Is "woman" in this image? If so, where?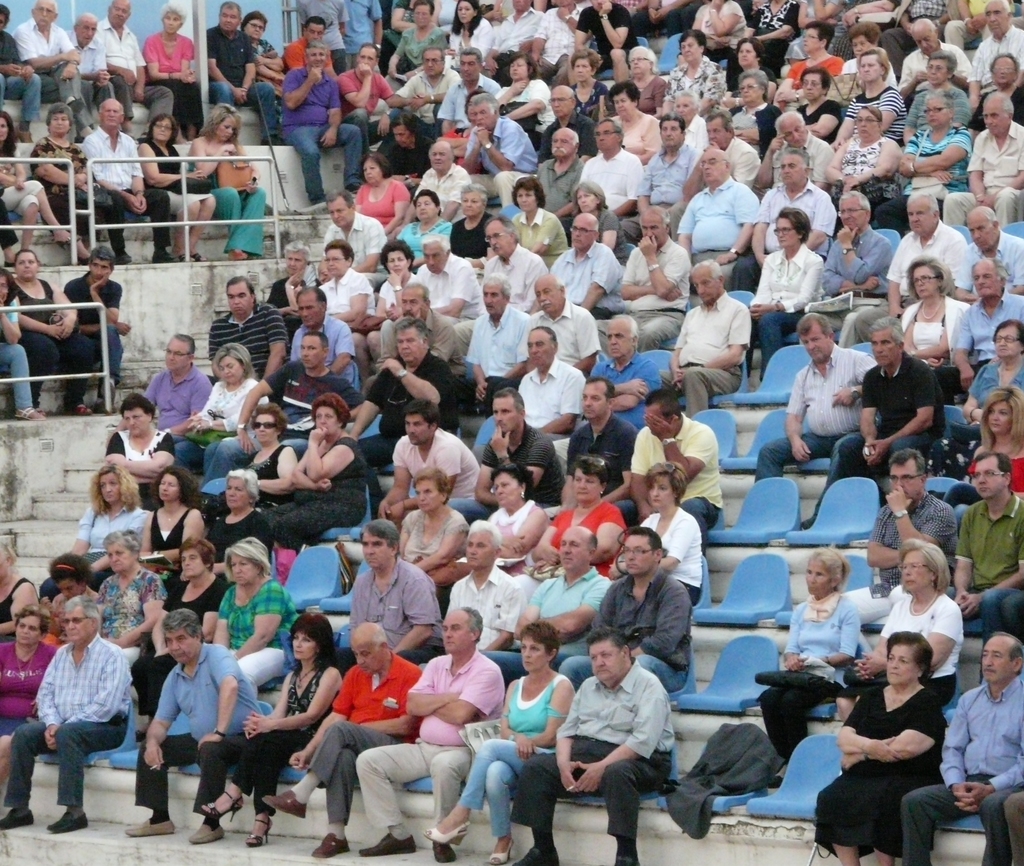
Yes, at bbox(840, 20, 904, 85).
